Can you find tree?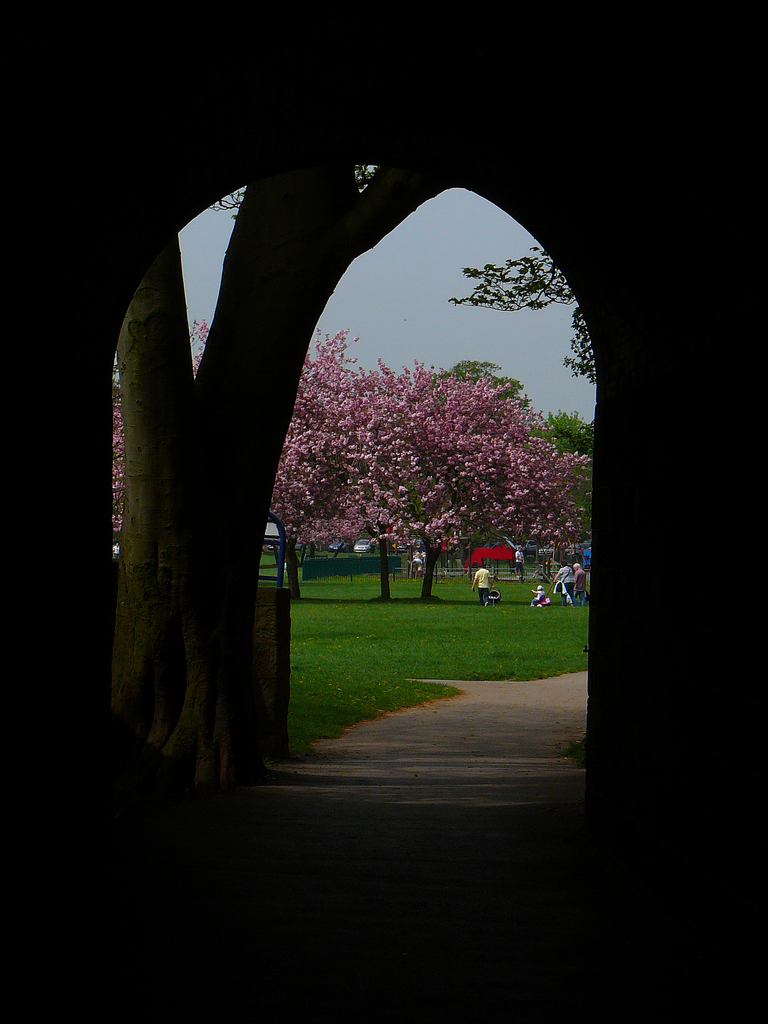
Yes, bounding box: 269 319 593 609.
